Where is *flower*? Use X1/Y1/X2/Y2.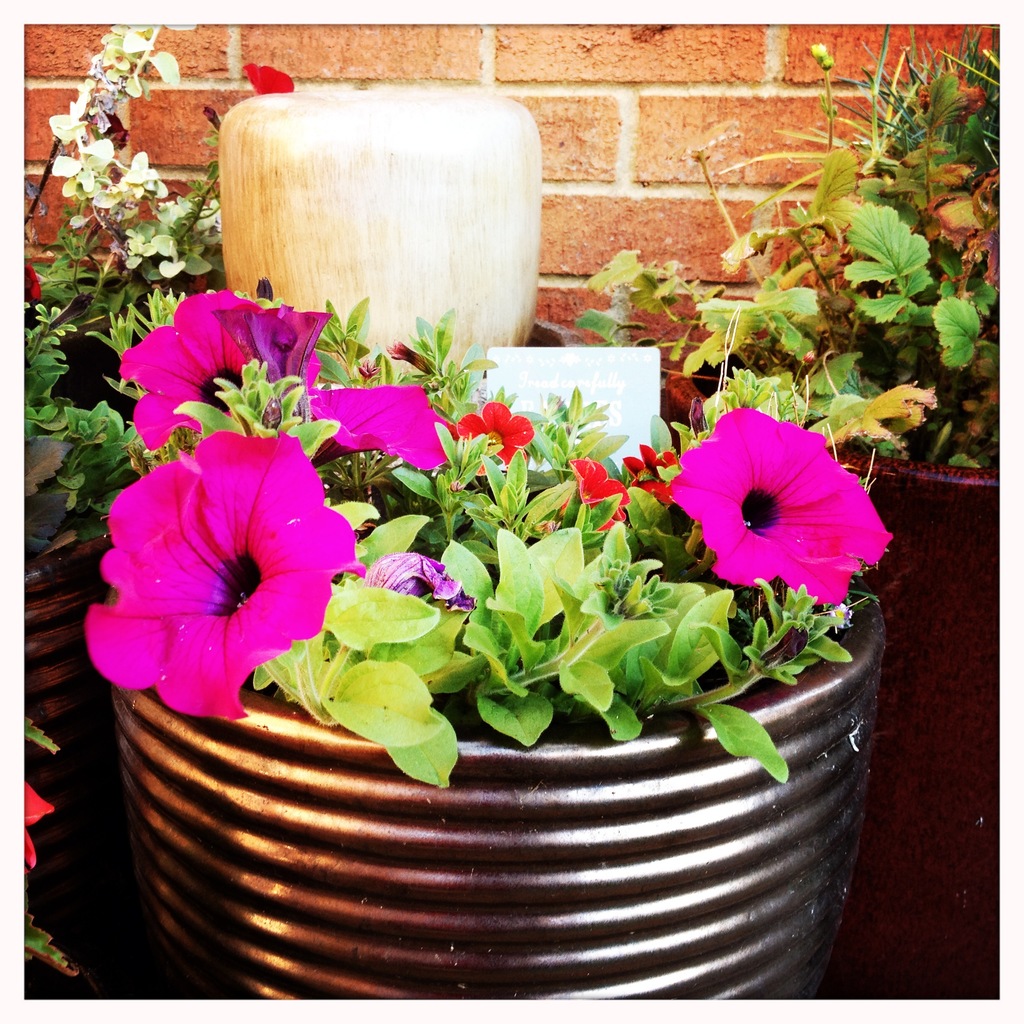
0/740/52/863.
